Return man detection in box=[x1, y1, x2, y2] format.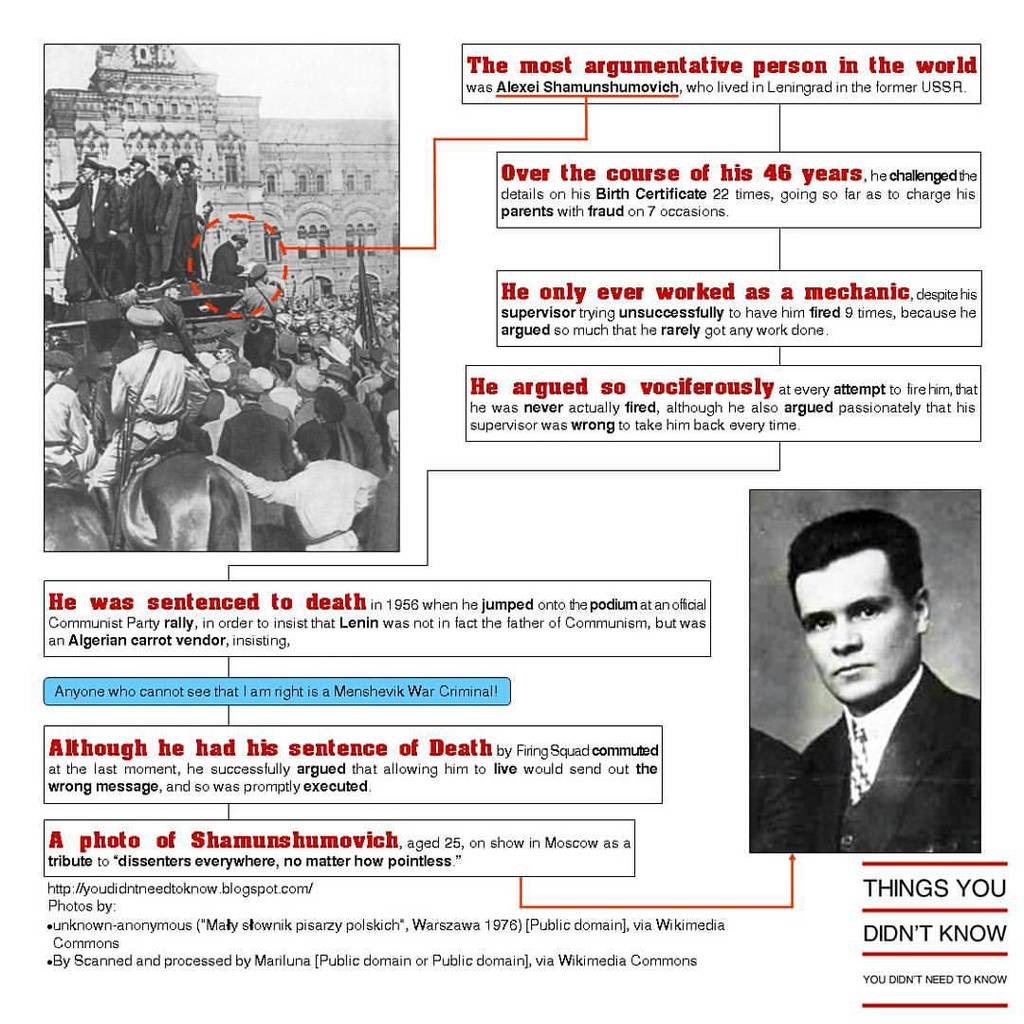
box=[155, 157, 198, 283].
